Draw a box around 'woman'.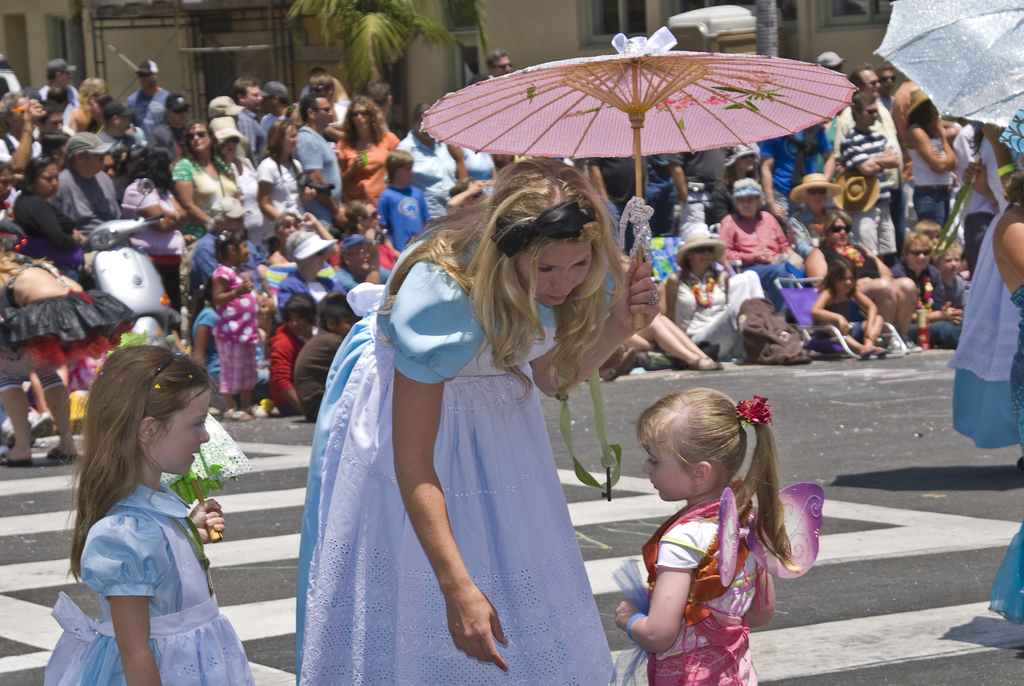
x1=333 y1=89 x2=403 y2=223.
